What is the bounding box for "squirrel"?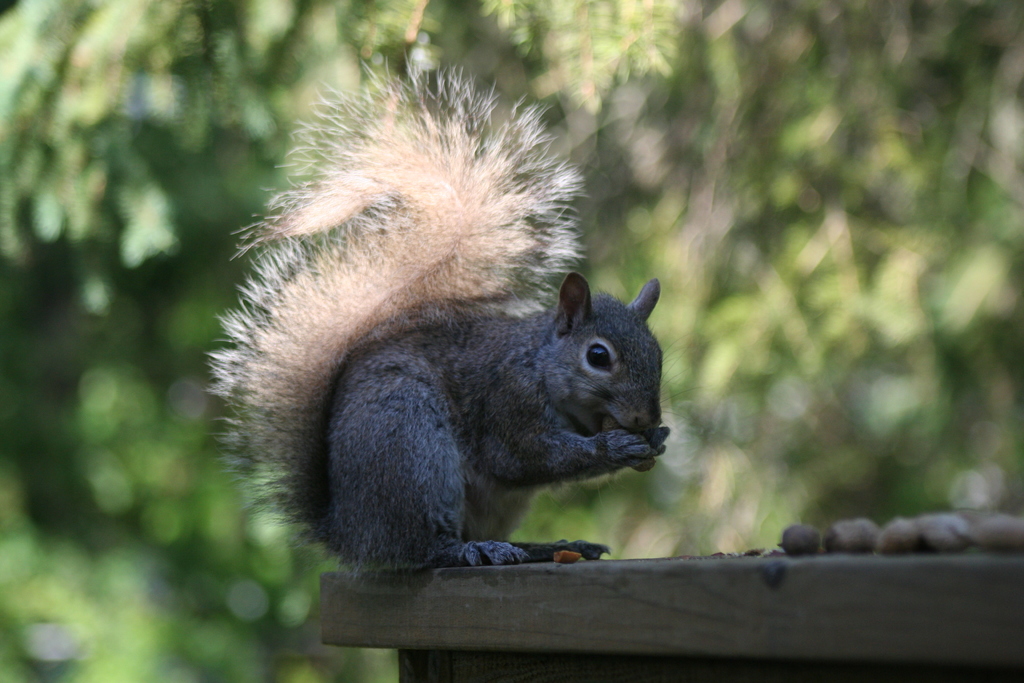
bbox(203, 47, 703, 581).
